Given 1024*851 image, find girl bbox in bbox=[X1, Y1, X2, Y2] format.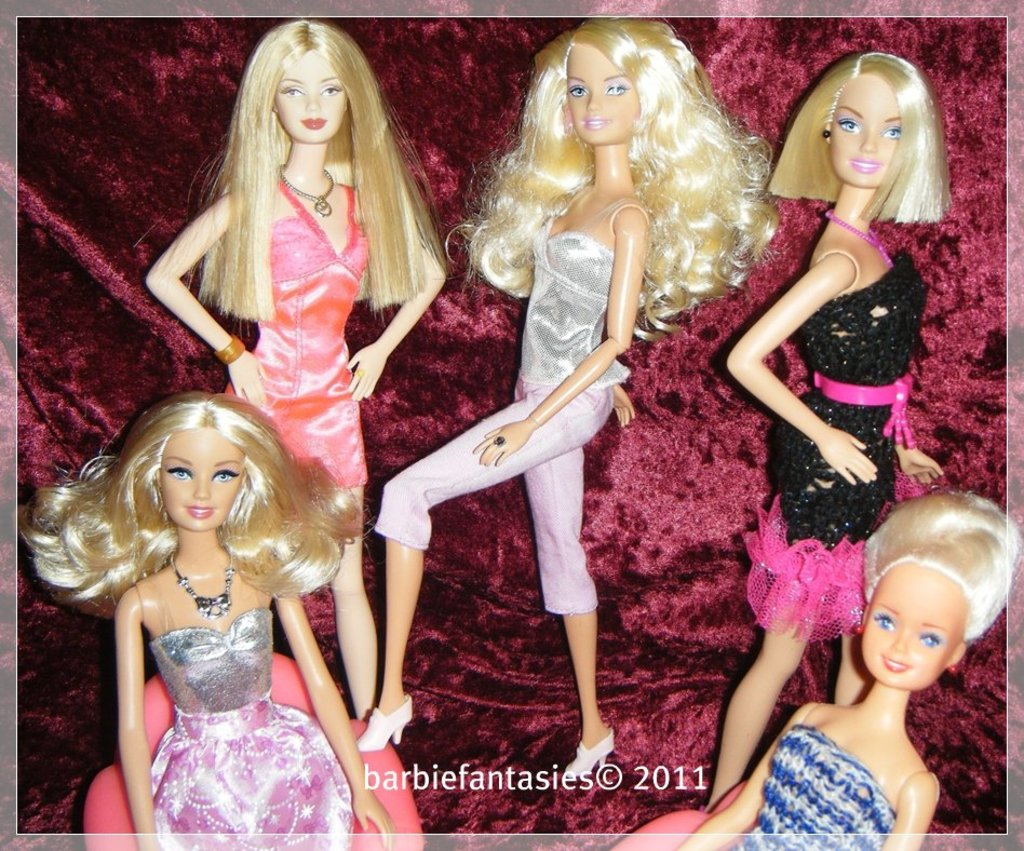
bbox=[681, 489, 1022, 850].
